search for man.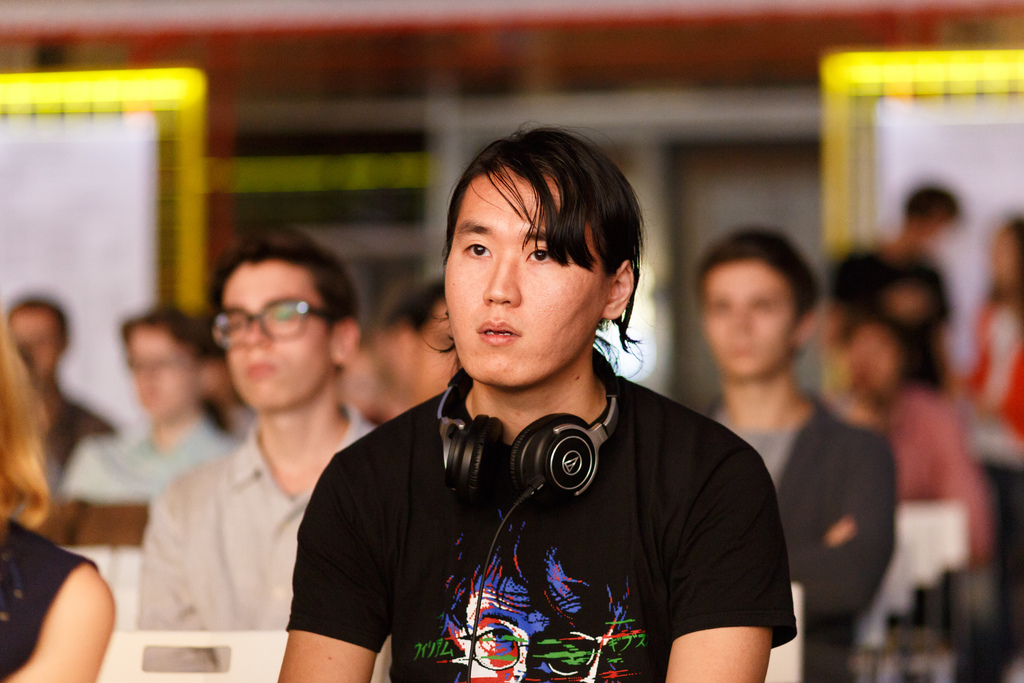
Found at Rect(693, 225, 903, 682).
